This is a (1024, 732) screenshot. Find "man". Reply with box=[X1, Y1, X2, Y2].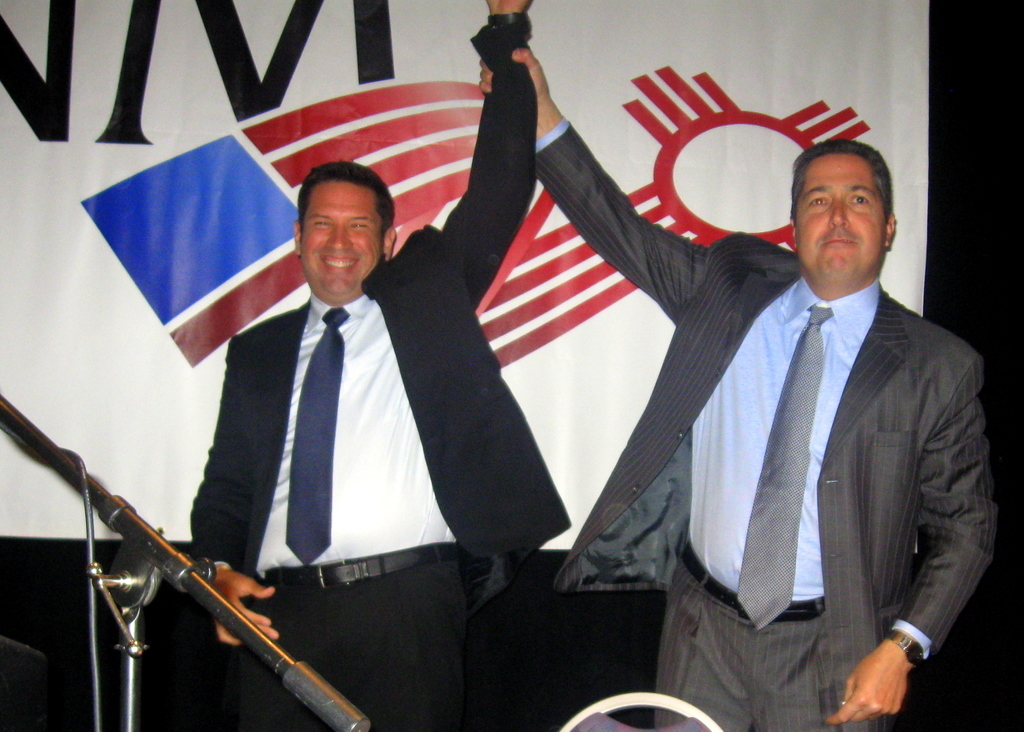
box=[540, 85, 995, 719].
